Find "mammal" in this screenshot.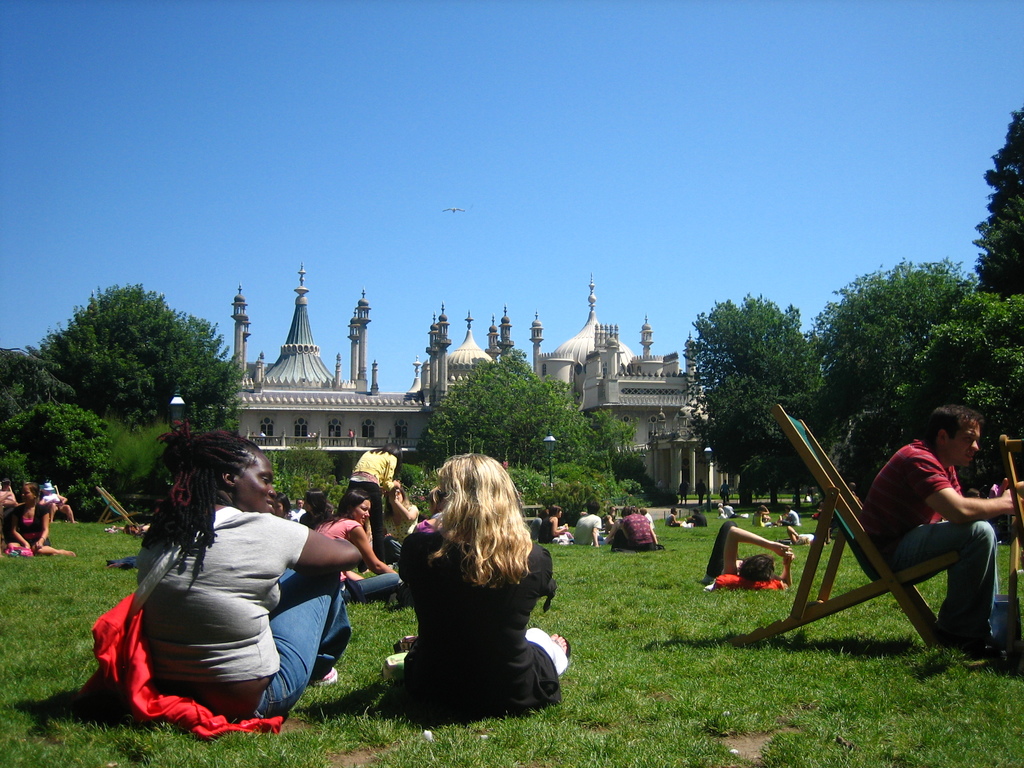
The bounding box for "mammal" is bbox=[5, 481, 79, 556].
